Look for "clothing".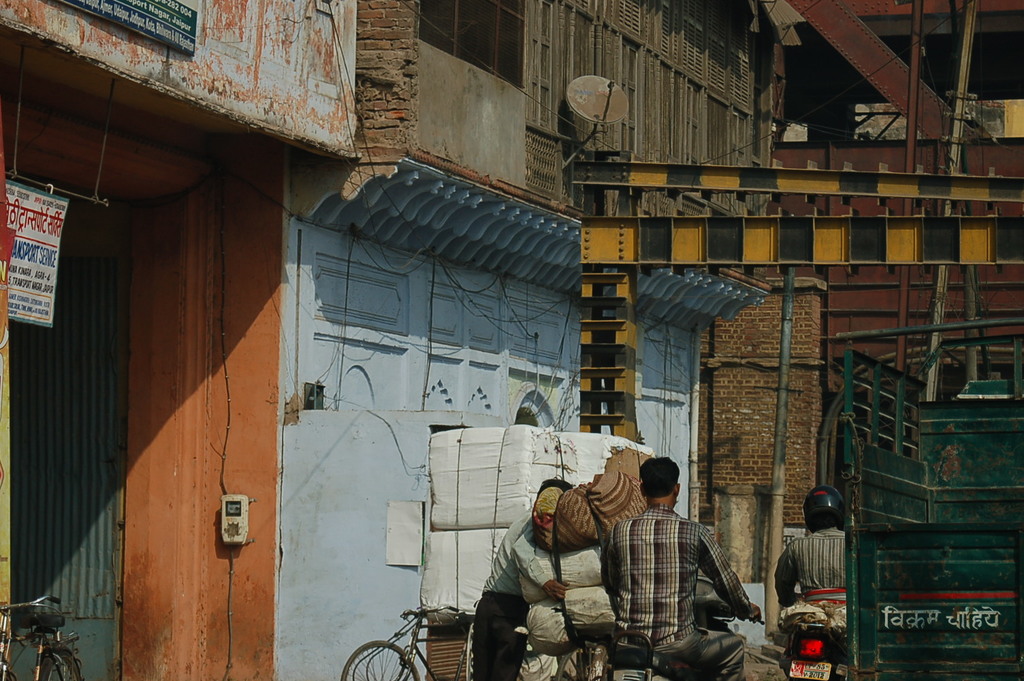
Found: locate(468, 507, 558, 680).
